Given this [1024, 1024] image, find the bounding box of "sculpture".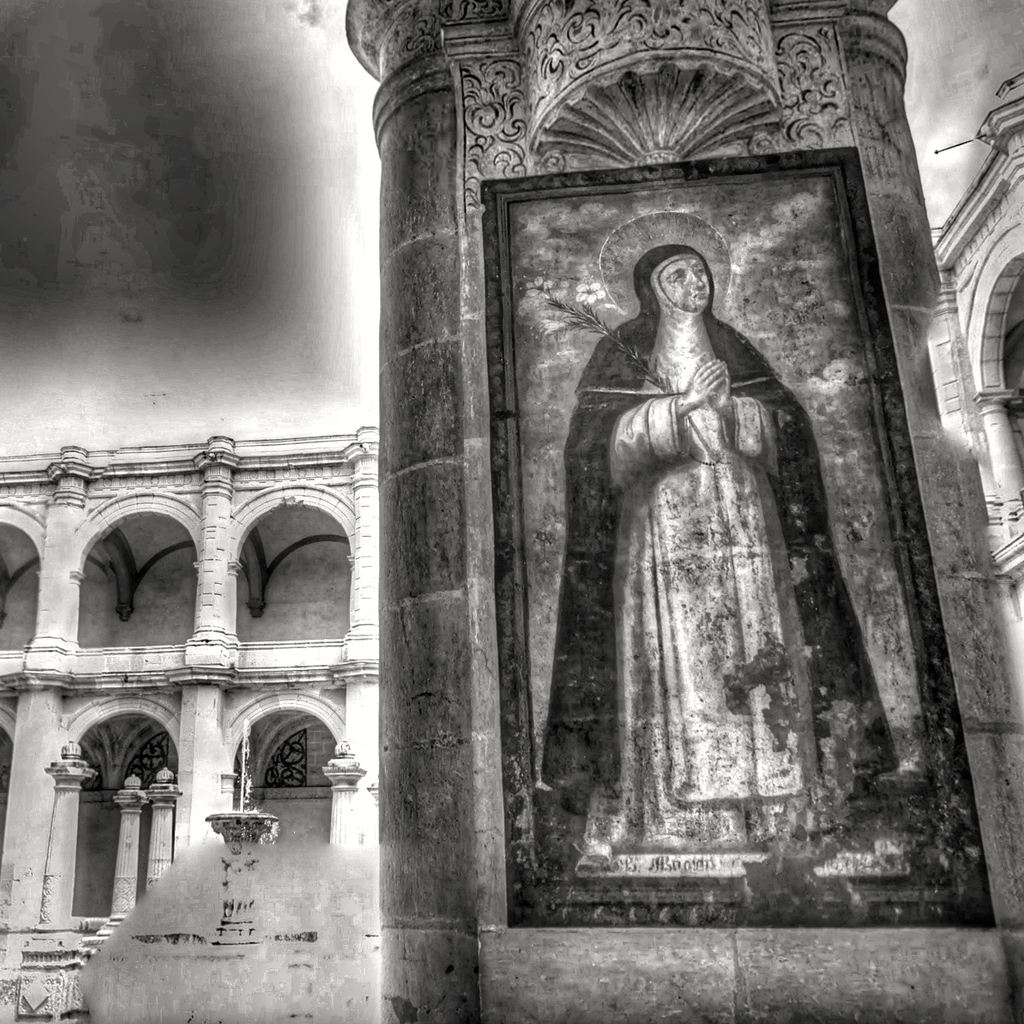
553:195:880:939.
